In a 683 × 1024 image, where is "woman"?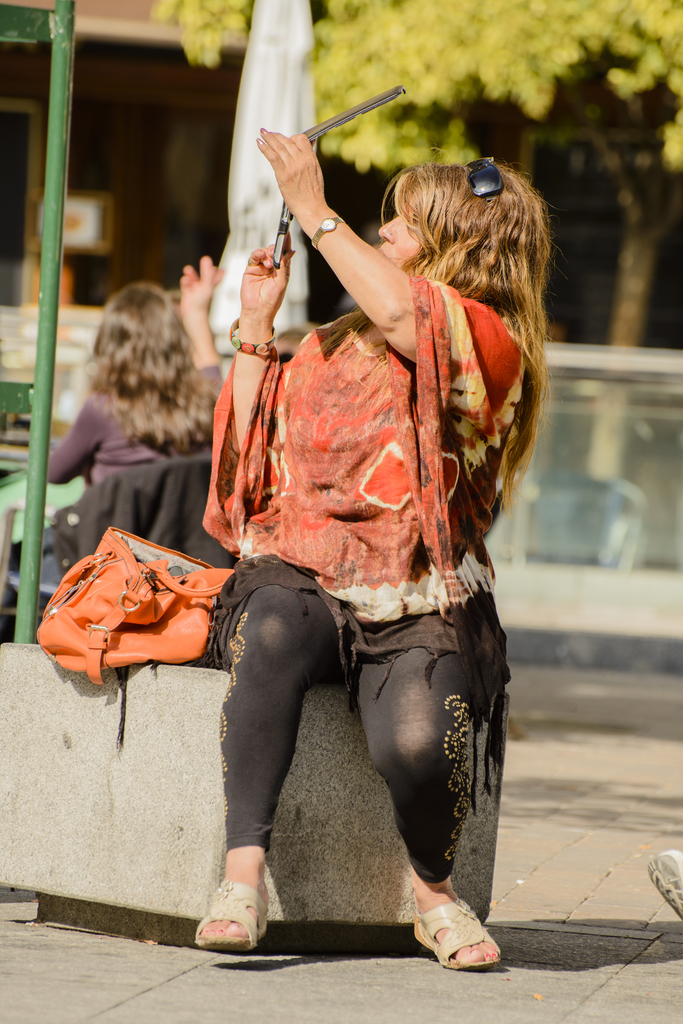
[28,266,236,575].
